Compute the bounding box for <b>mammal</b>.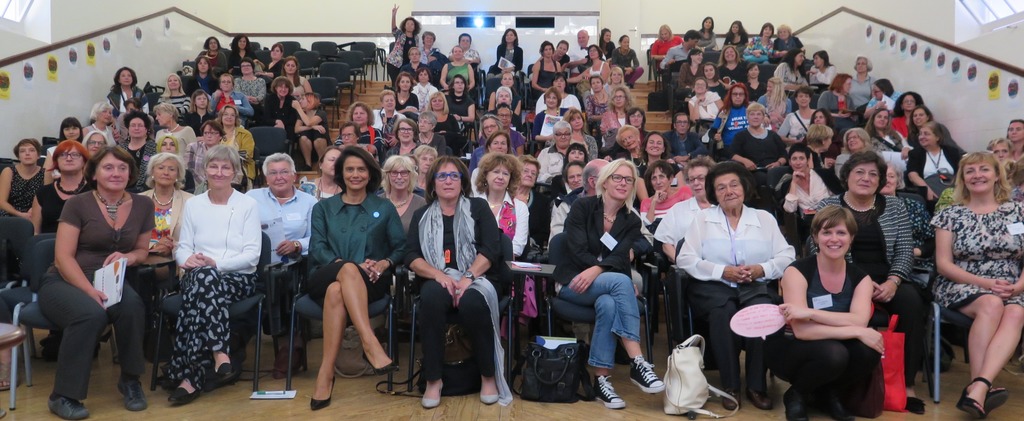
rect(595, 27, 626, 60).
